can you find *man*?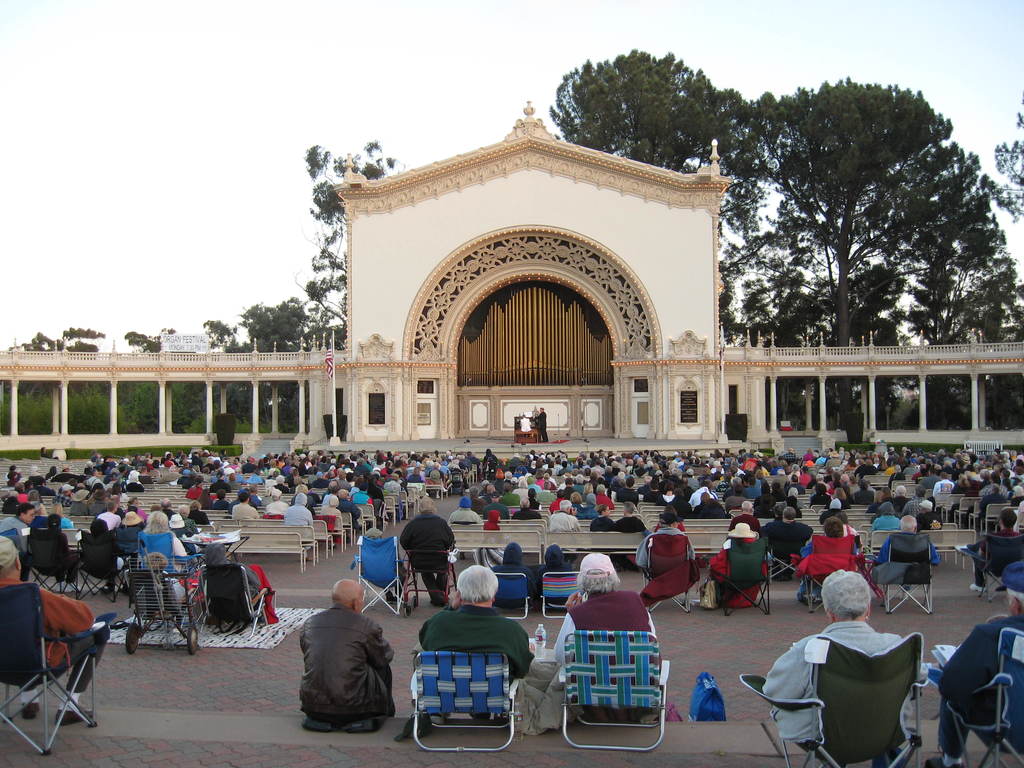
Yes, bounding box: x1=934, y1=563, x2=1023, y2=767.
